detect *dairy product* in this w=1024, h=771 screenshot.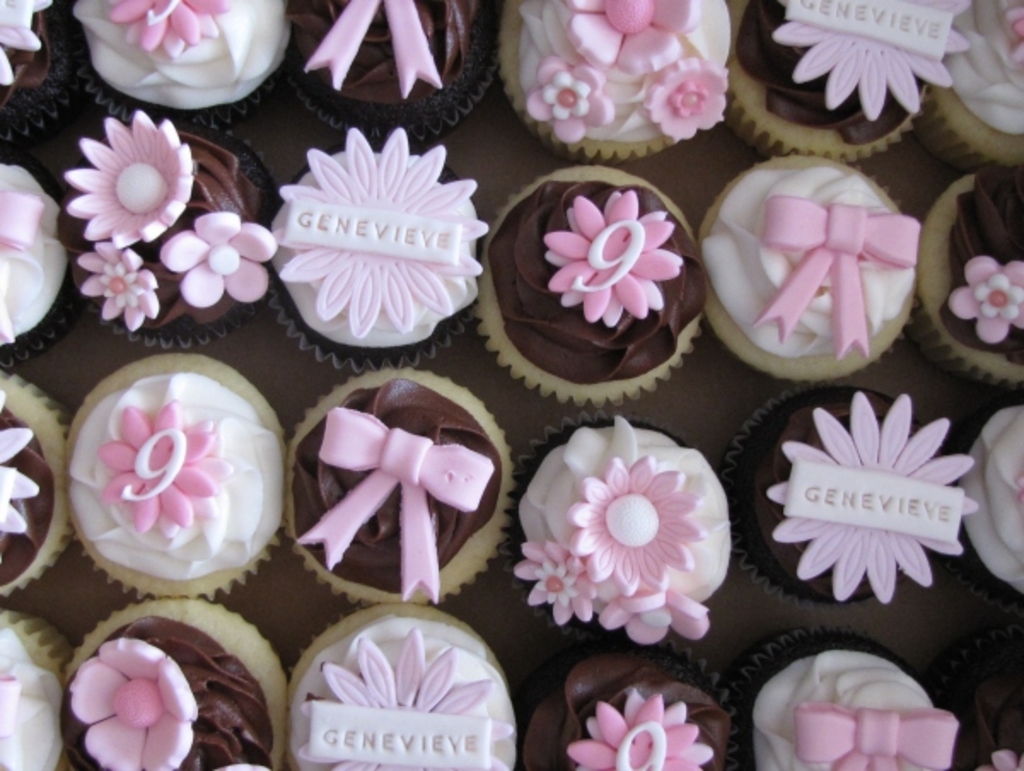
Detection: Rect(956, 406, 1022, 599).
